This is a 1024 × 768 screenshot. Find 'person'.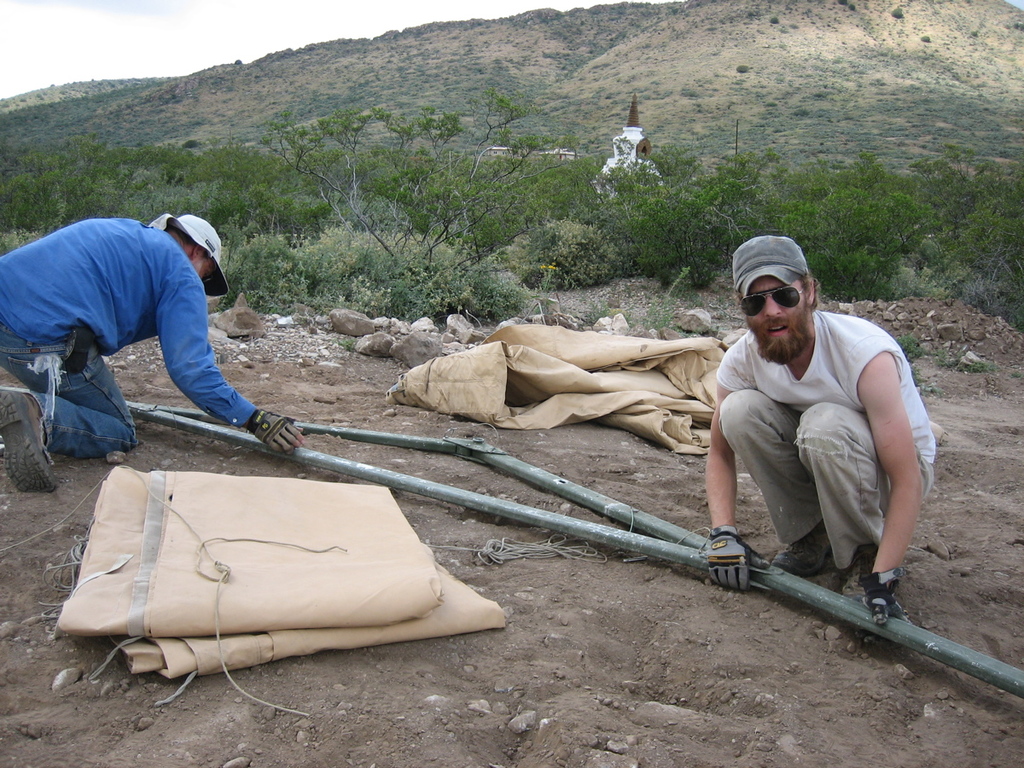
Bounding box: bbox(11, 183, 310, 497).
